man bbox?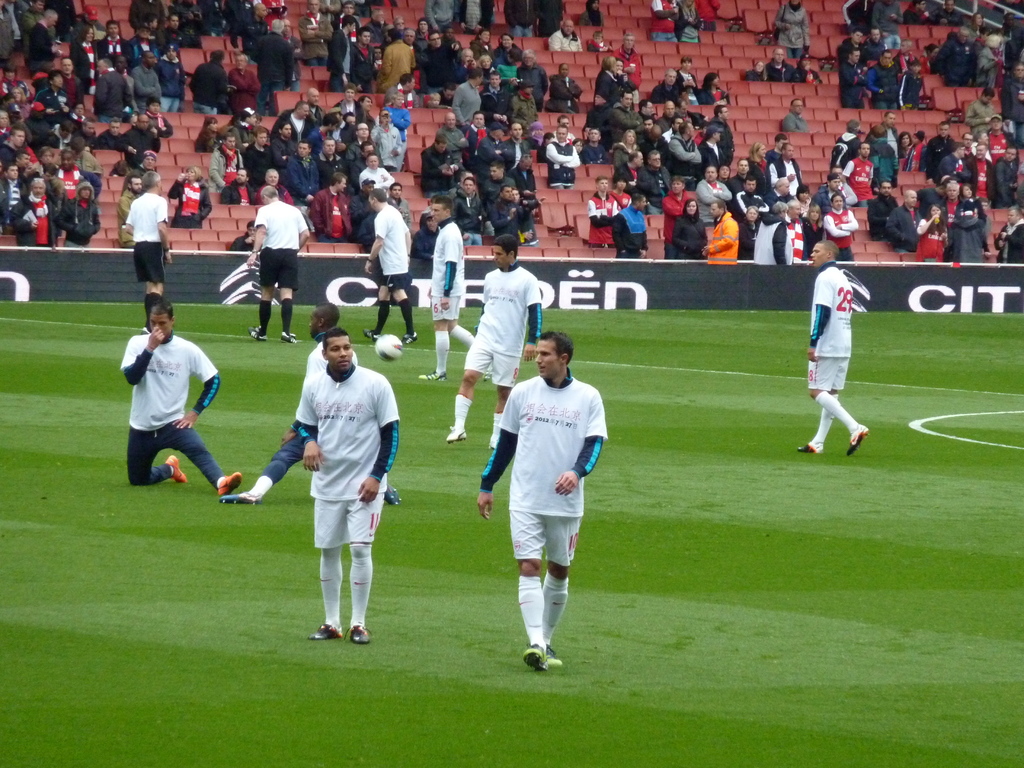
Rect(759, 47, 788, 85)
